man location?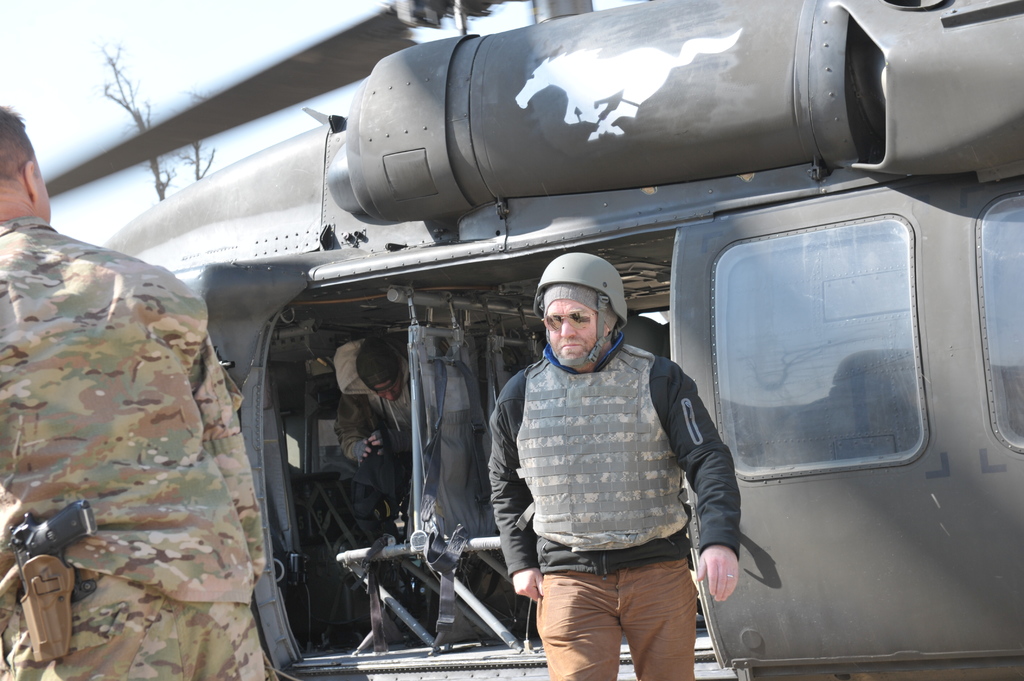
bbox=(333, 335, 424, 511)
